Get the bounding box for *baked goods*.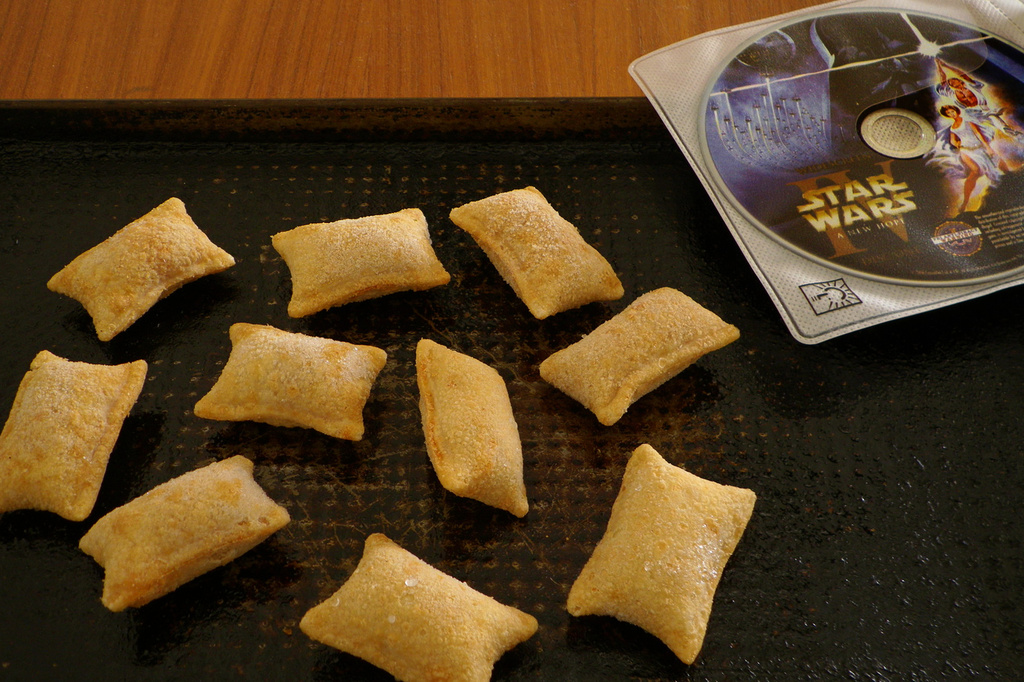
Rect(72, 450, 294, 615).
